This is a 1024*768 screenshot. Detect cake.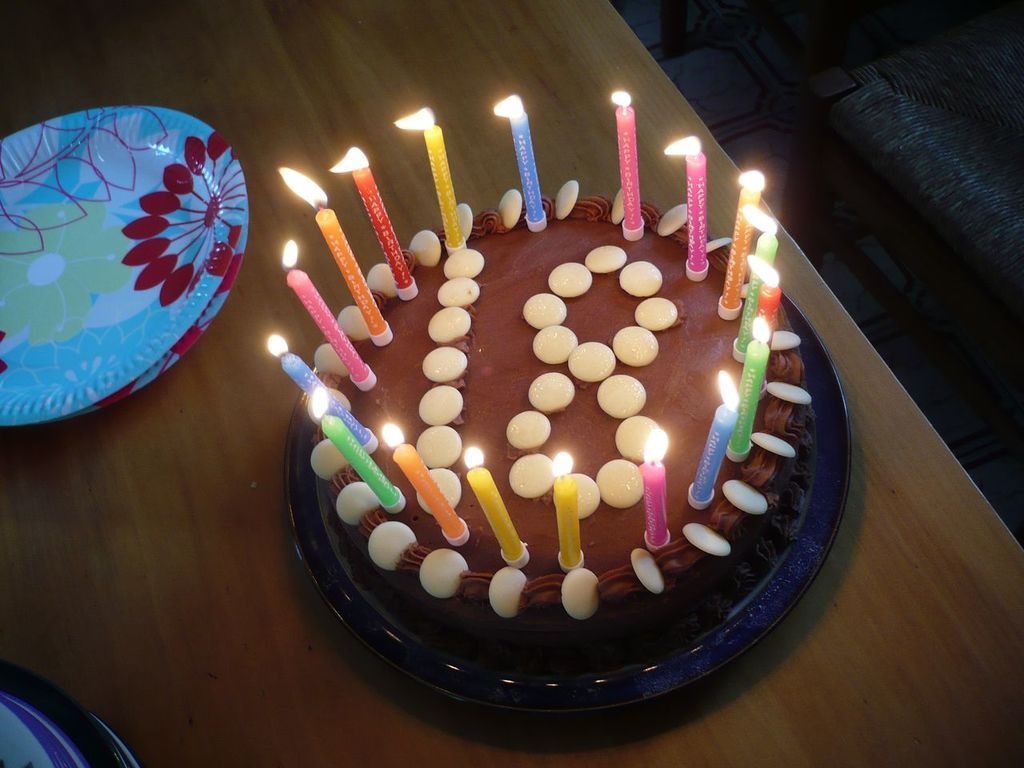
l=282, t=168, r=825, b=686.
